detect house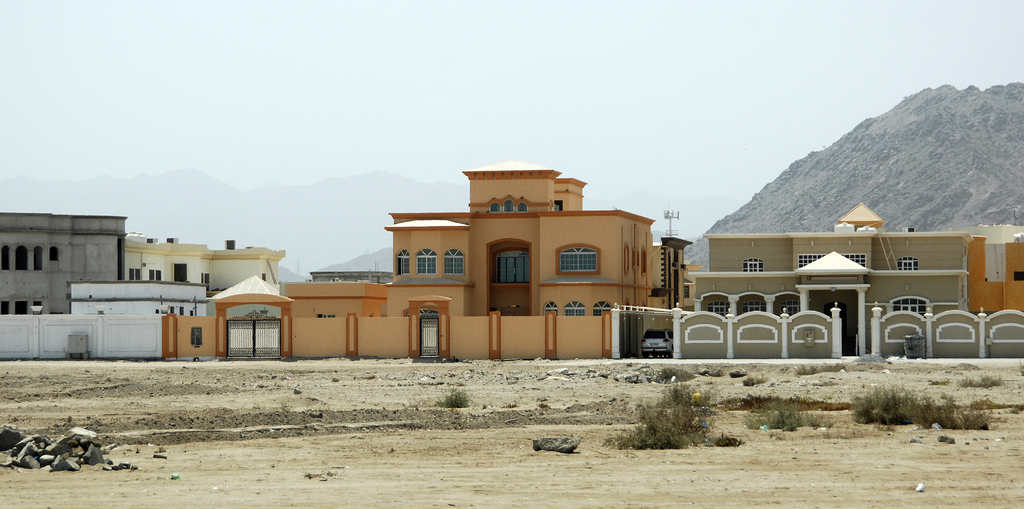
BBox(210, 153, 701, 347)
